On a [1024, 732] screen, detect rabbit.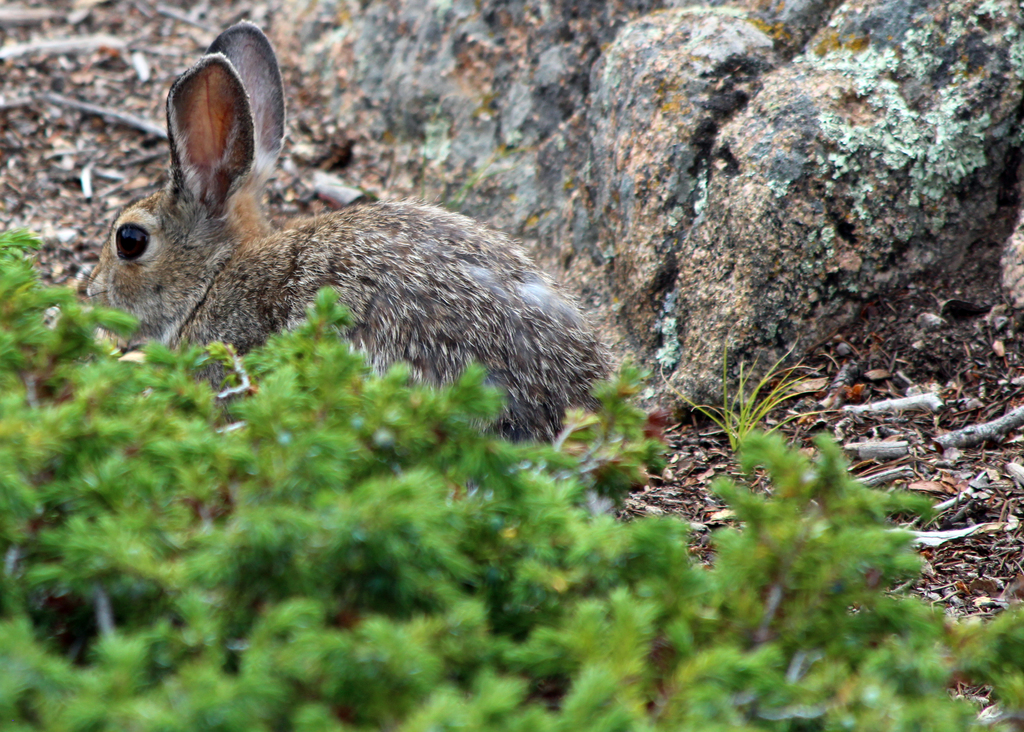
detection(79, 15, 613, 480).
